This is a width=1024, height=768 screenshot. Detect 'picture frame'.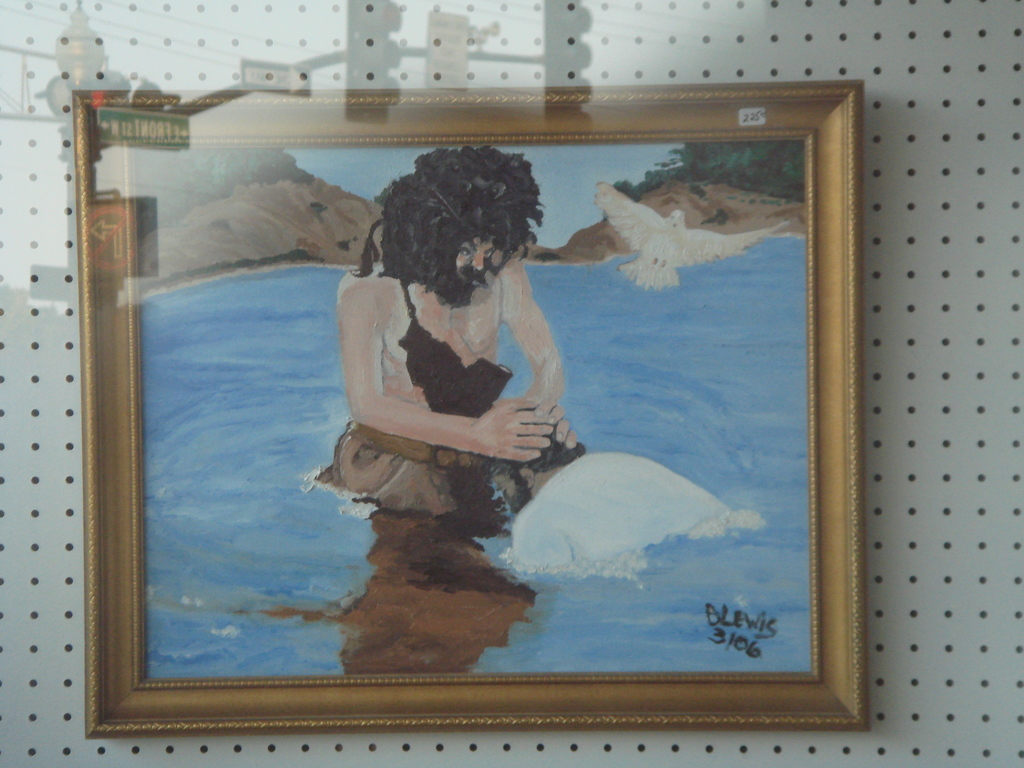
Rect(74, 80, 874, 737).
